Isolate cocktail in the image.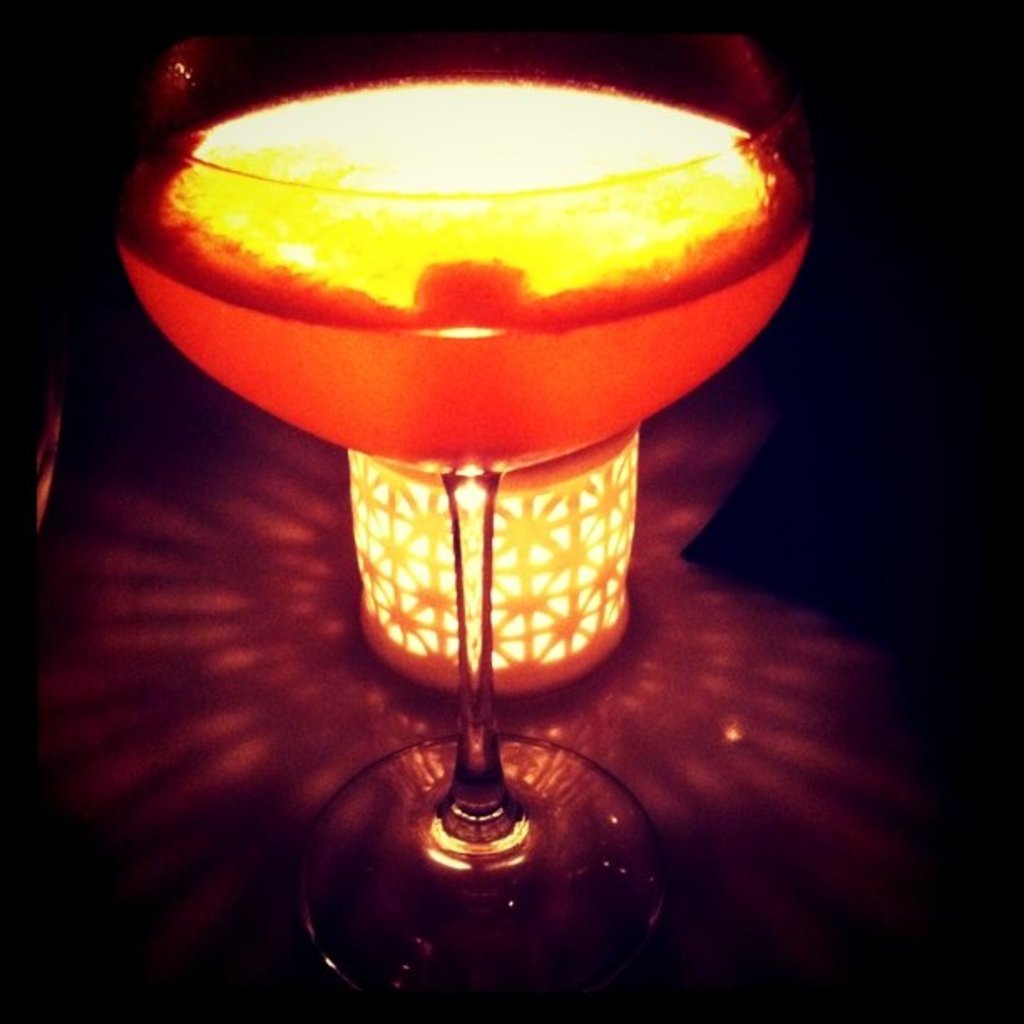
Isolated region: [x1=105, y1=5, x2=825, y2=1022].
